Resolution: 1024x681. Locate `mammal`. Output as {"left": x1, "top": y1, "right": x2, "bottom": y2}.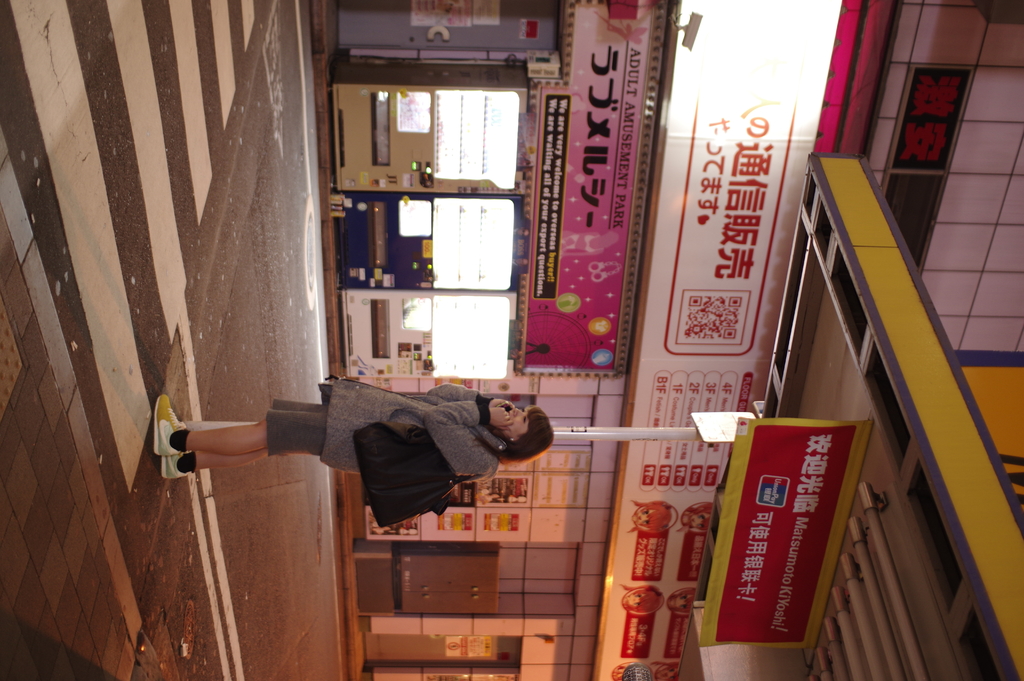
{"left": 153, "top": 382, "right": 553, "bottom": 481}.
